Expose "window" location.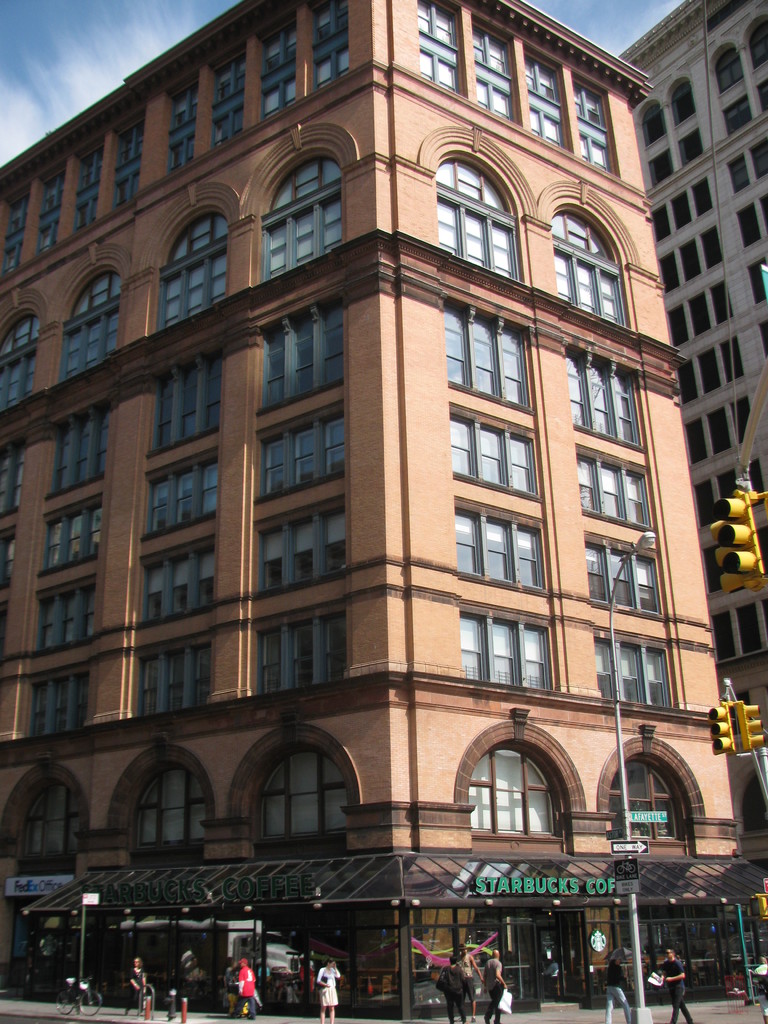
Exposed at <bbox>463, 732, 568, 844</bbox>.
